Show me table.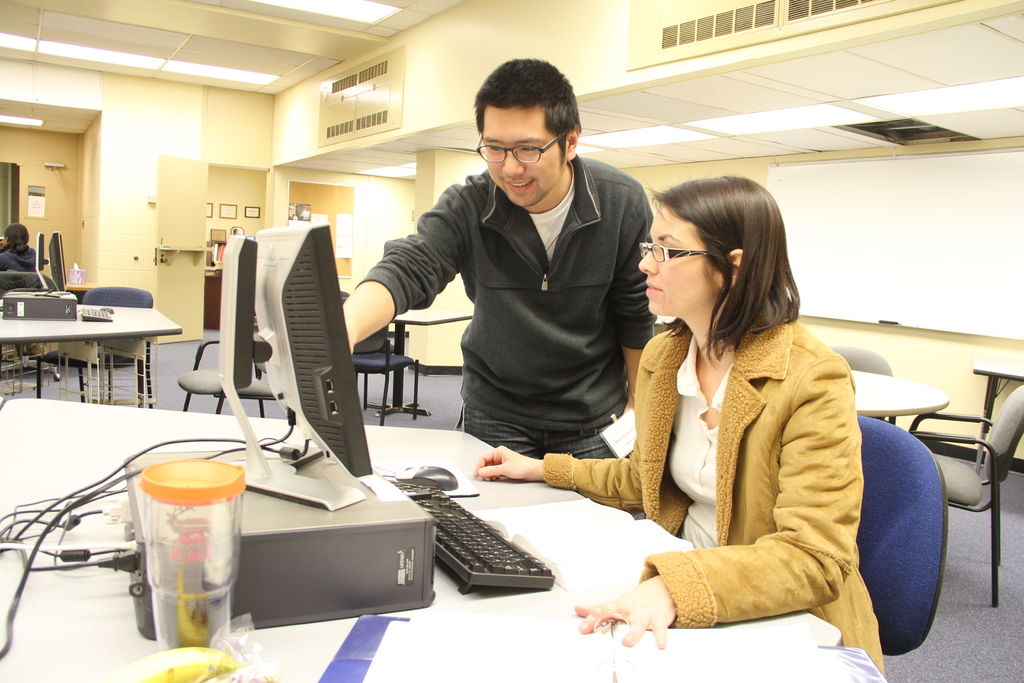
table is here: 970:359:1023:480.
